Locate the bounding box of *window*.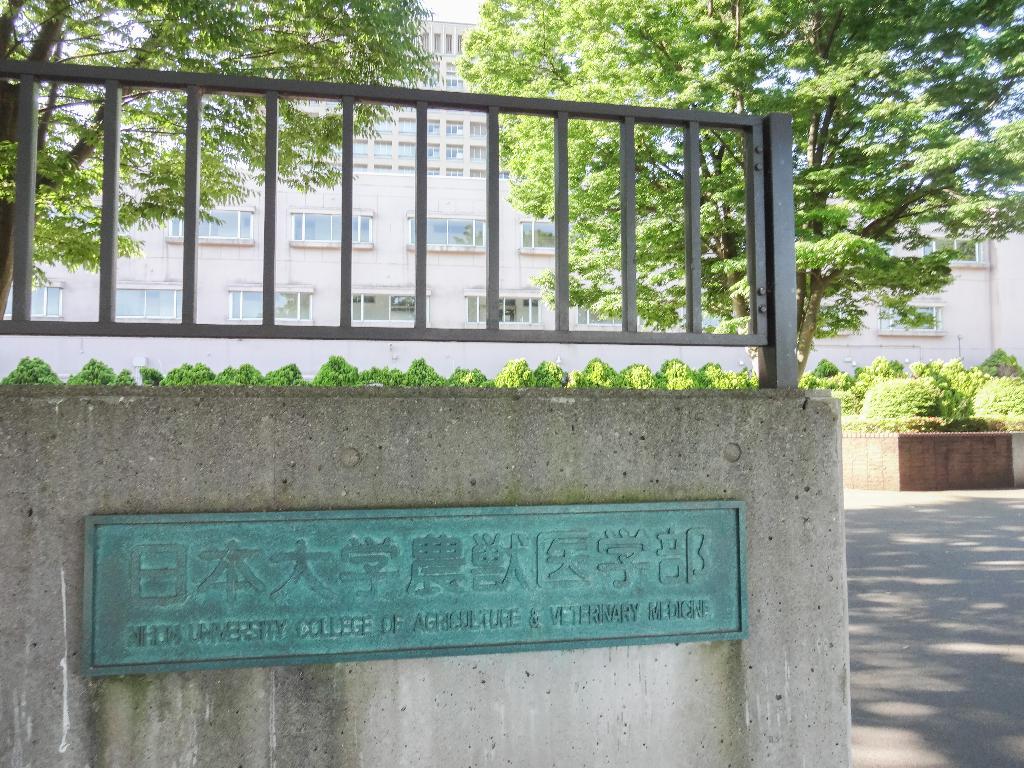
Bounding box: bbox=(501, 172, 508, 174).
